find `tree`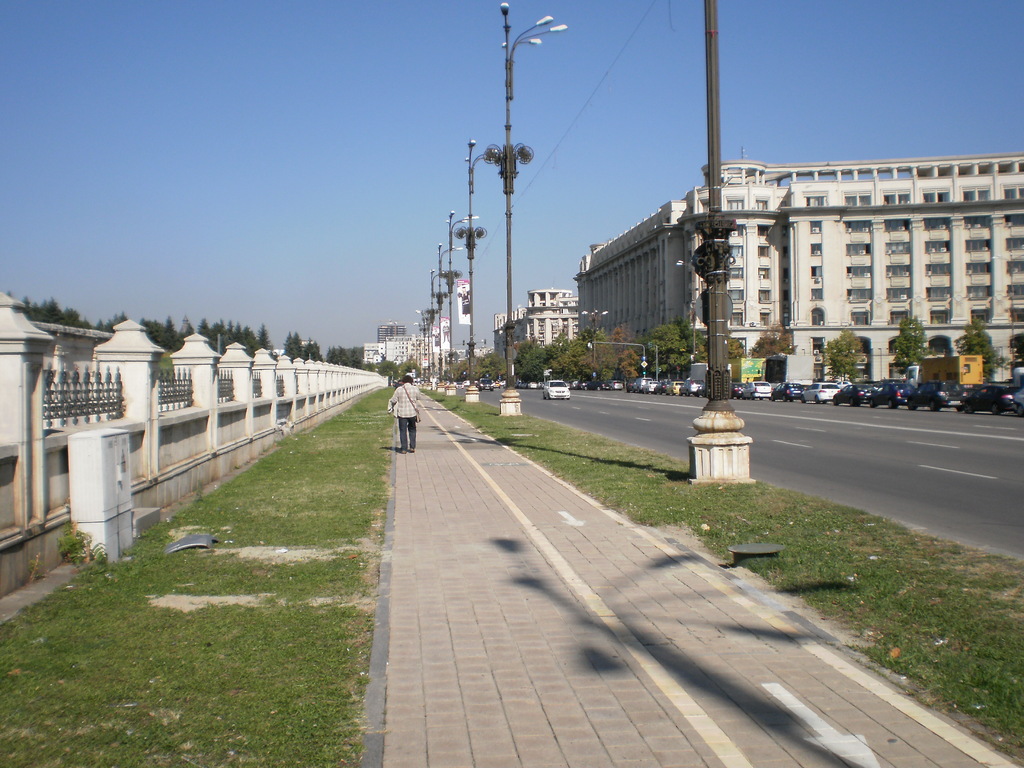
Rect(232, 317, 278, 361)
